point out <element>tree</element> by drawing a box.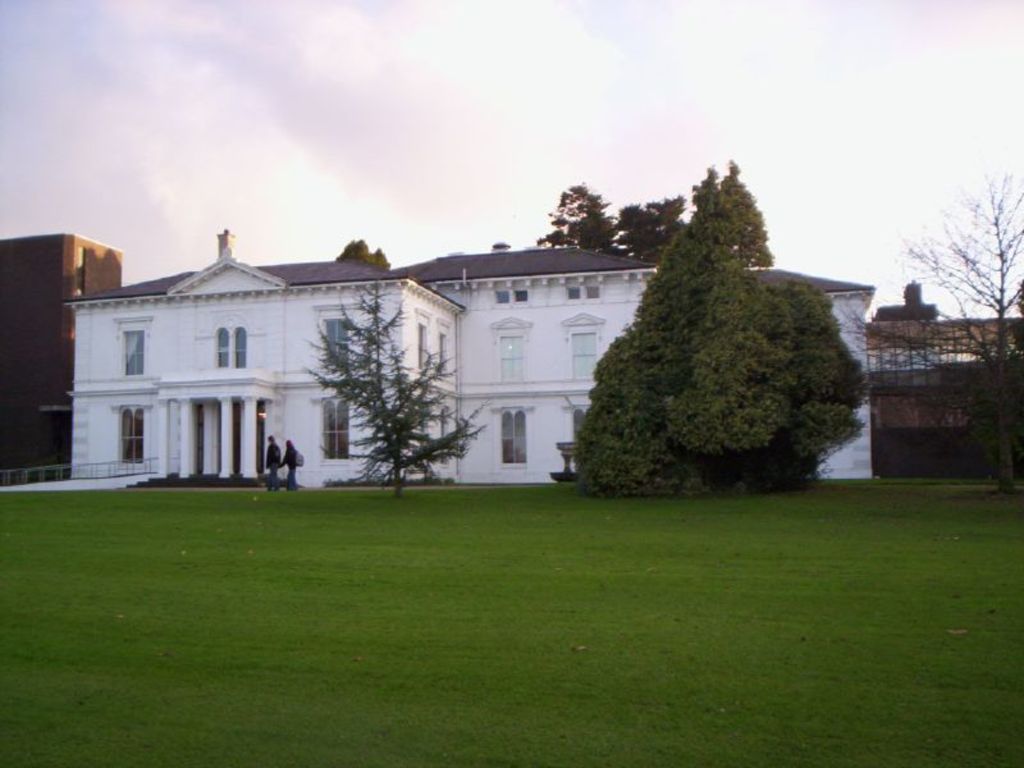
863/177/1023/506.
